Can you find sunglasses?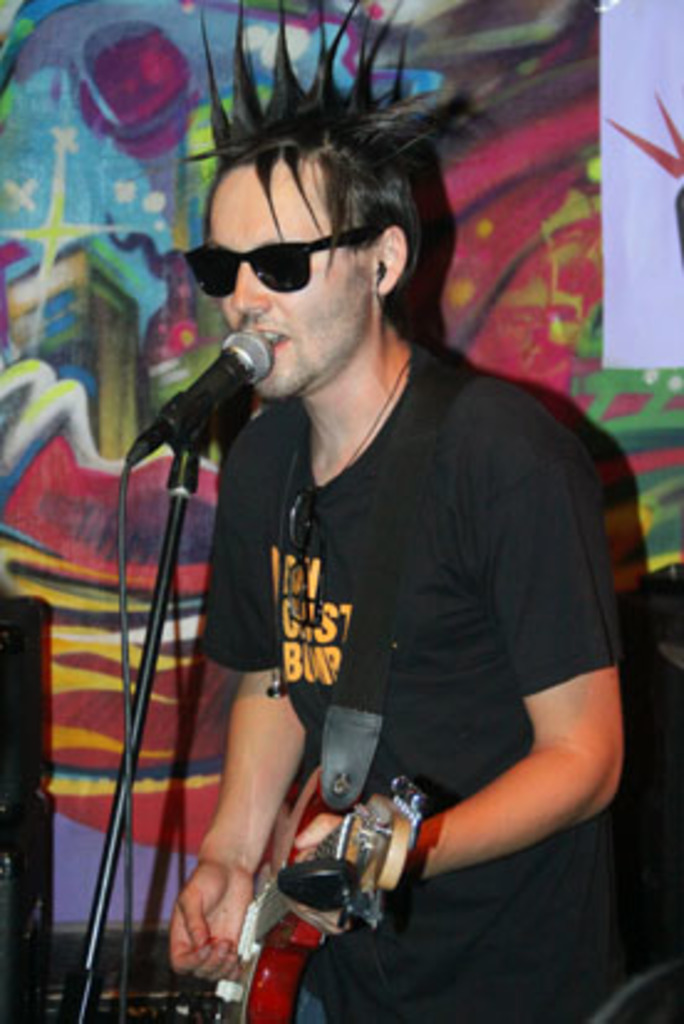
Yes, bounding box: bbox=(183, 221, 377, 295).
